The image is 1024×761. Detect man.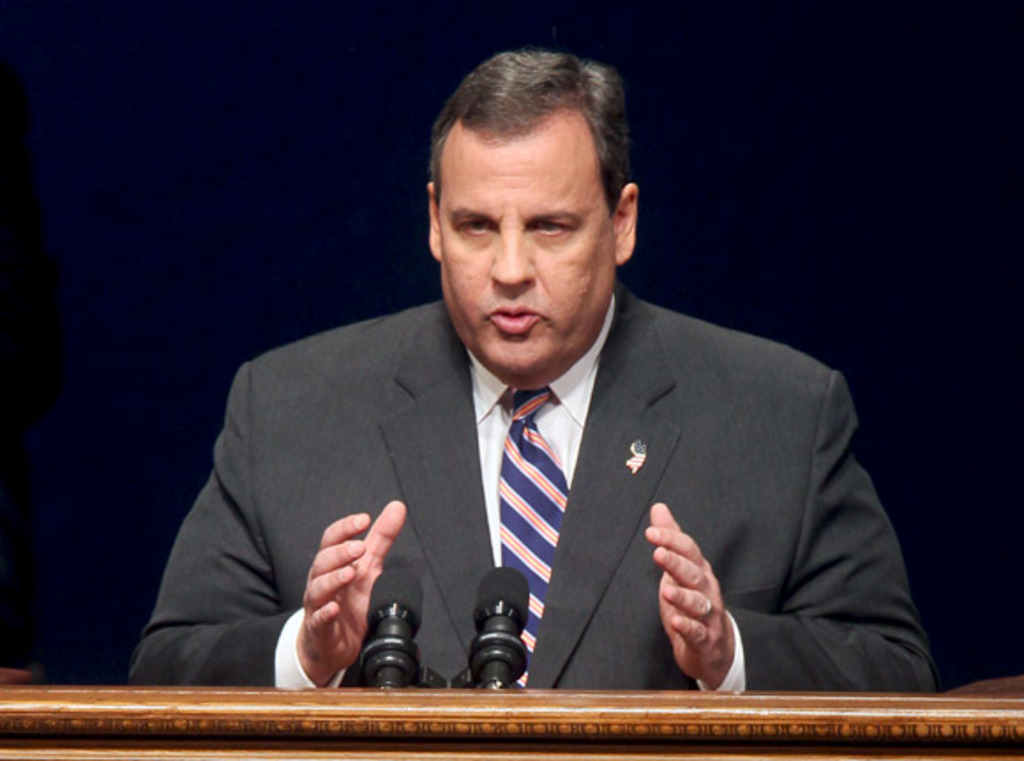
Detection: bbox=[136, 81, 918, 710].
